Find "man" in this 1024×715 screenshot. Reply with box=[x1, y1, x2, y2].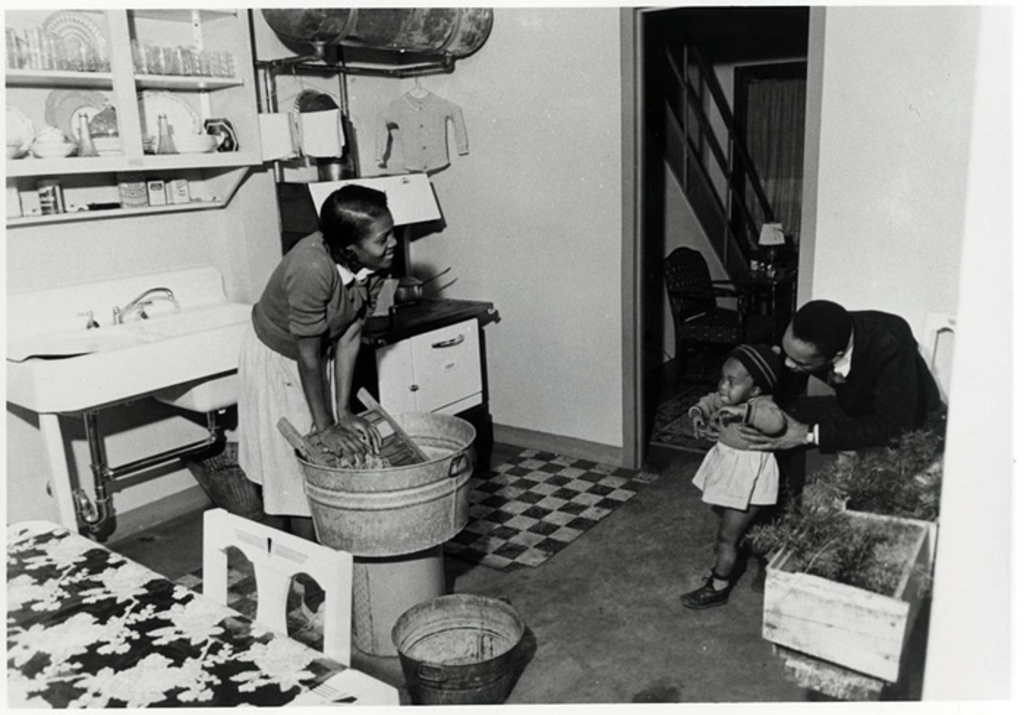
box=[684, 290, 954, 457].
